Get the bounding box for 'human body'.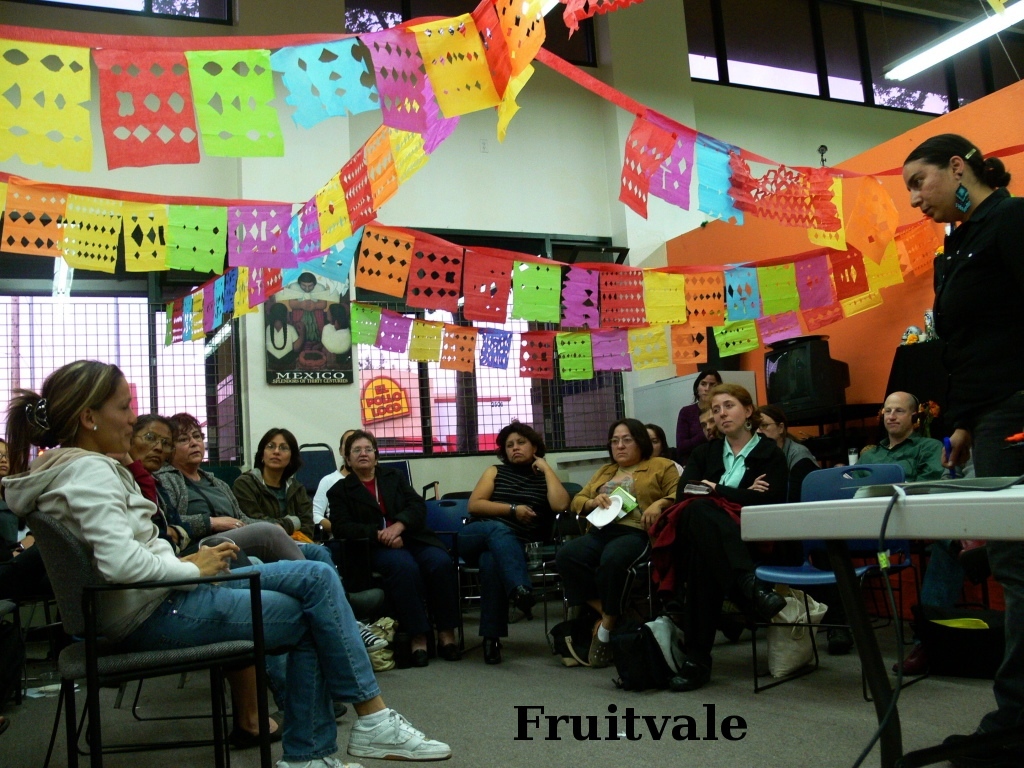
select_region(898, 131, 1023, 764).
